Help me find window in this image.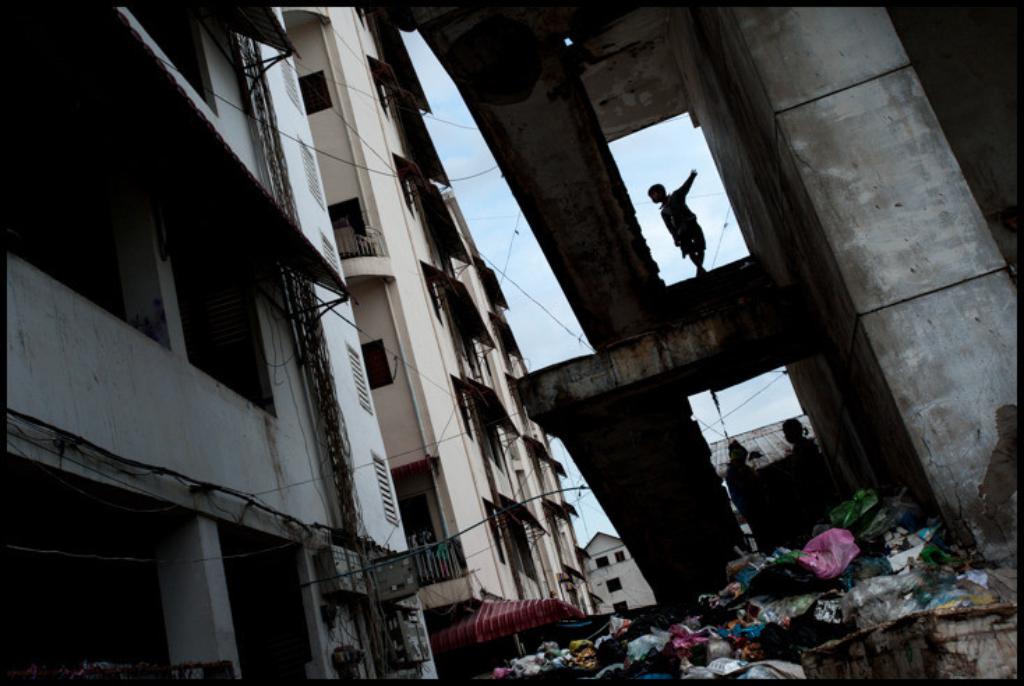
Found it: 614,547,622,567.
